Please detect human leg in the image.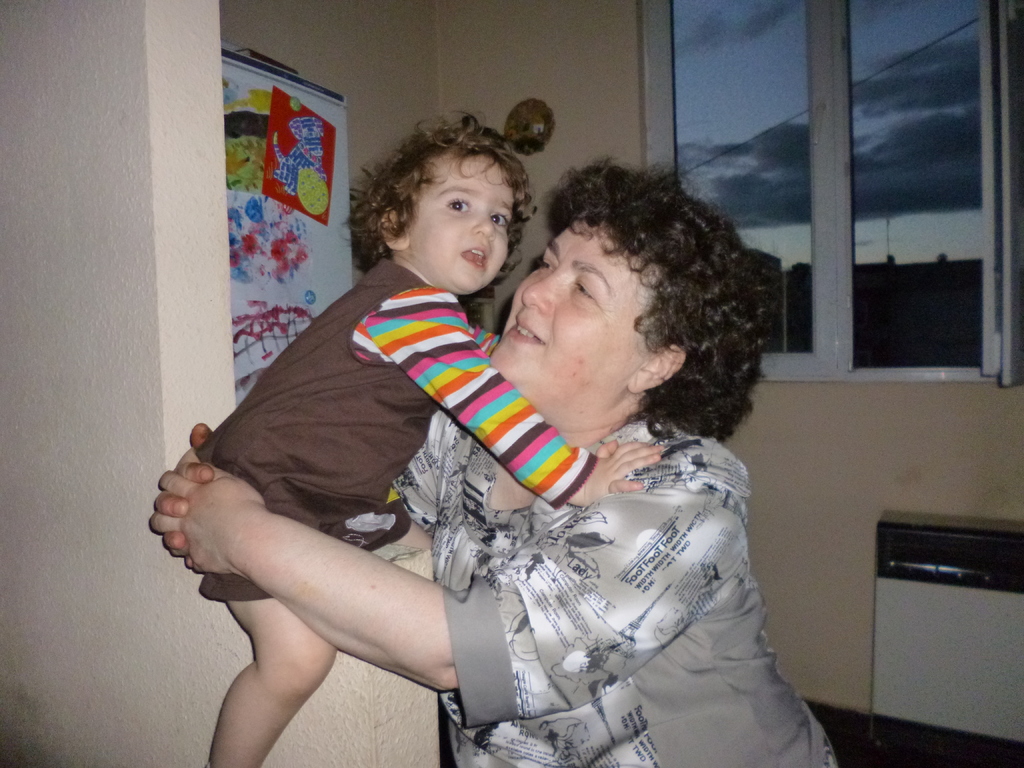
<region>202, 596, 337, 767</region>.
